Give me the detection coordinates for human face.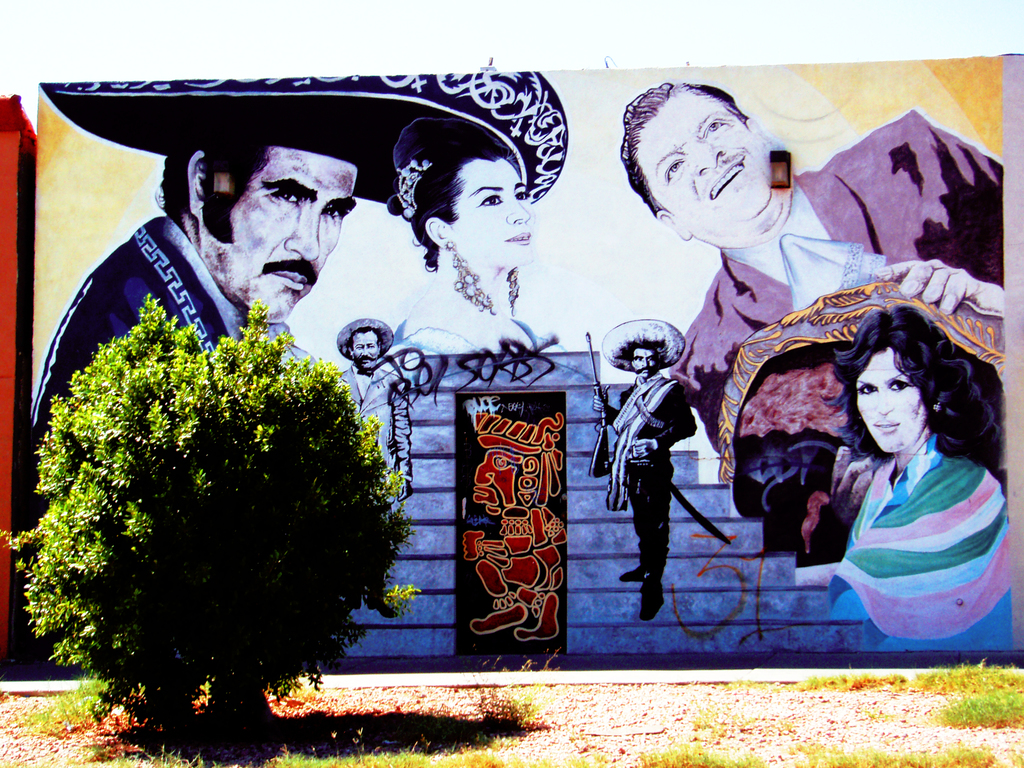
<region>630, 345, 660, 380</region>.
